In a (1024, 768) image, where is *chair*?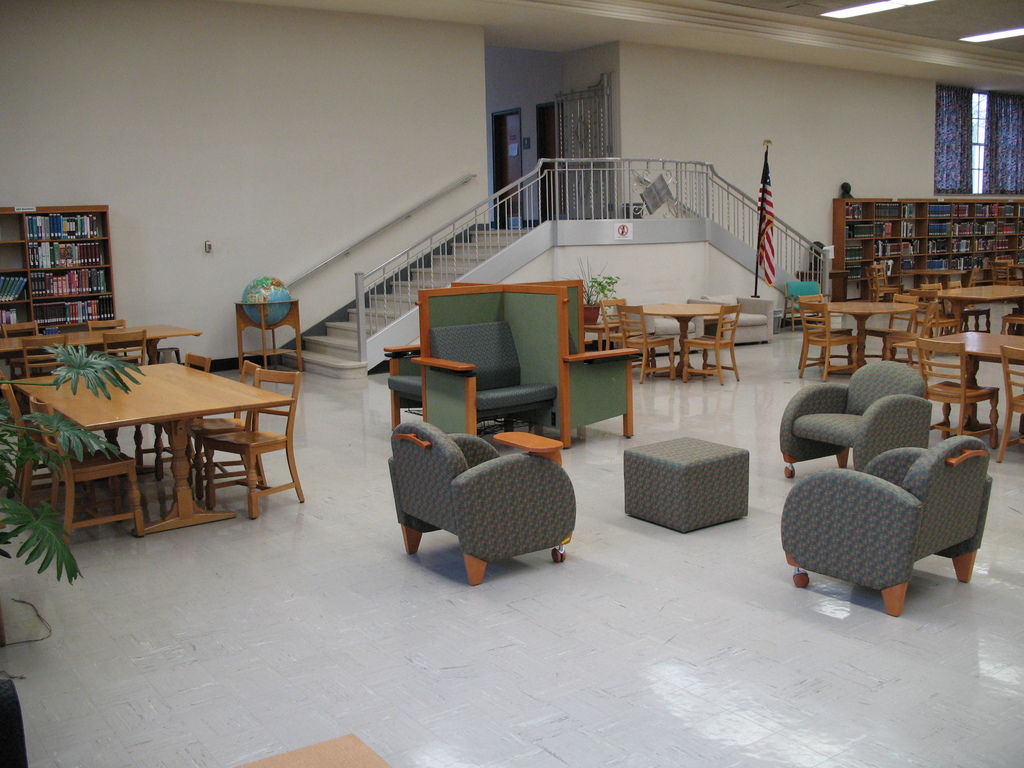
{"x1": 612, "y1": 302, "x2": 680, "y2": 385}.
